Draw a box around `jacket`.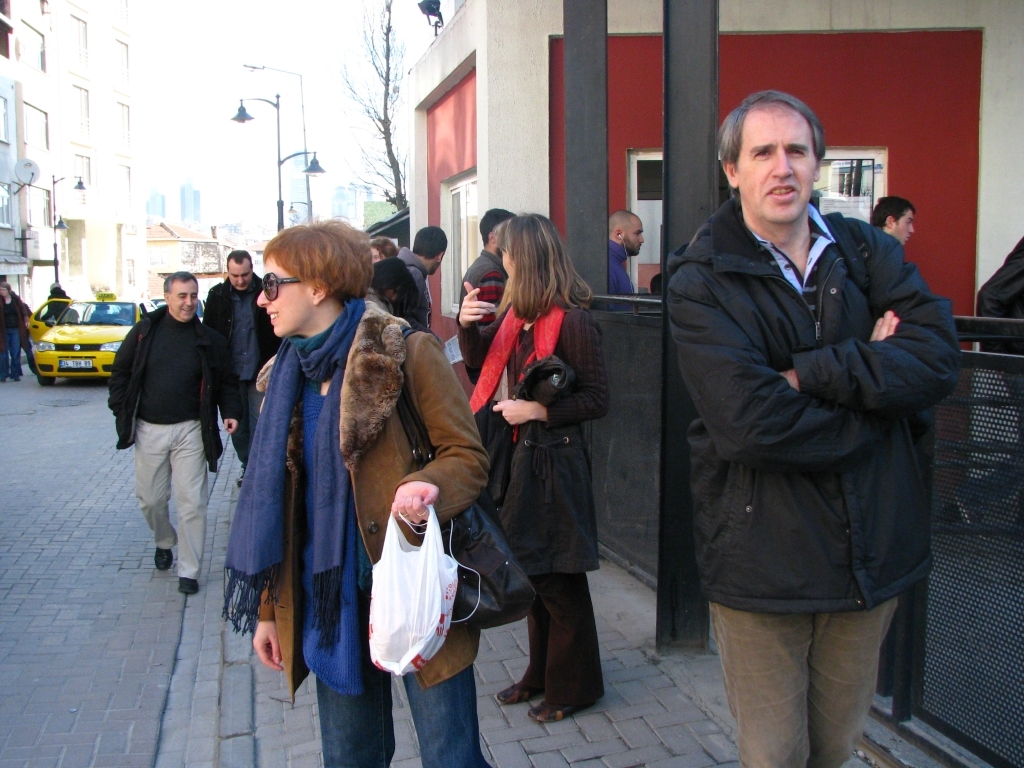
662, 153, 960, 609.
